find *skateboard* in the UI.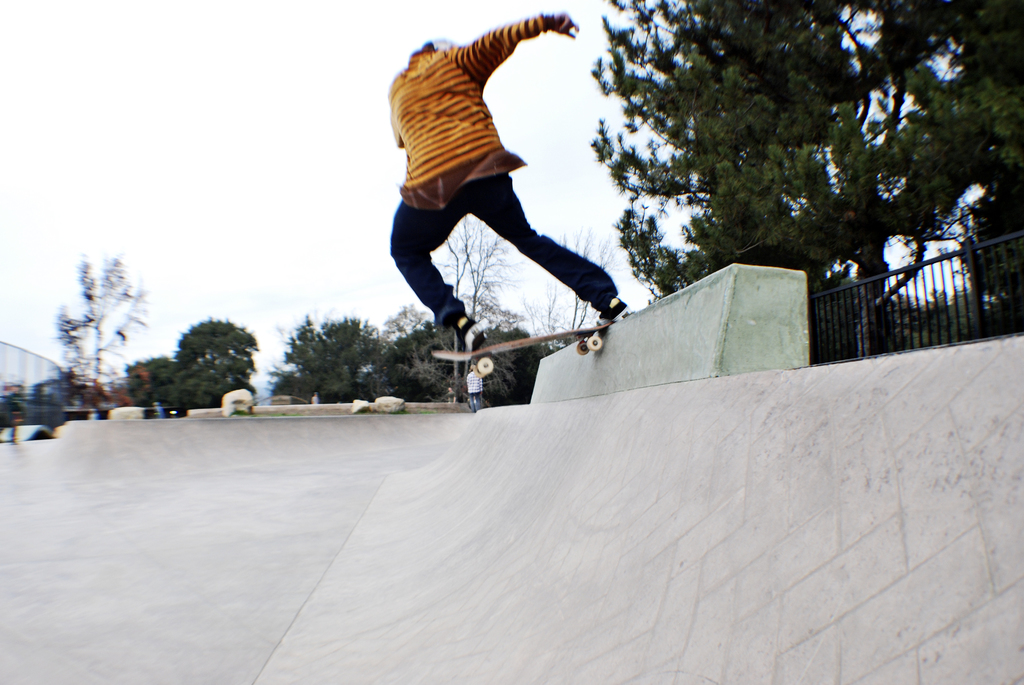
UI element at 429, 320, 614, 379.
